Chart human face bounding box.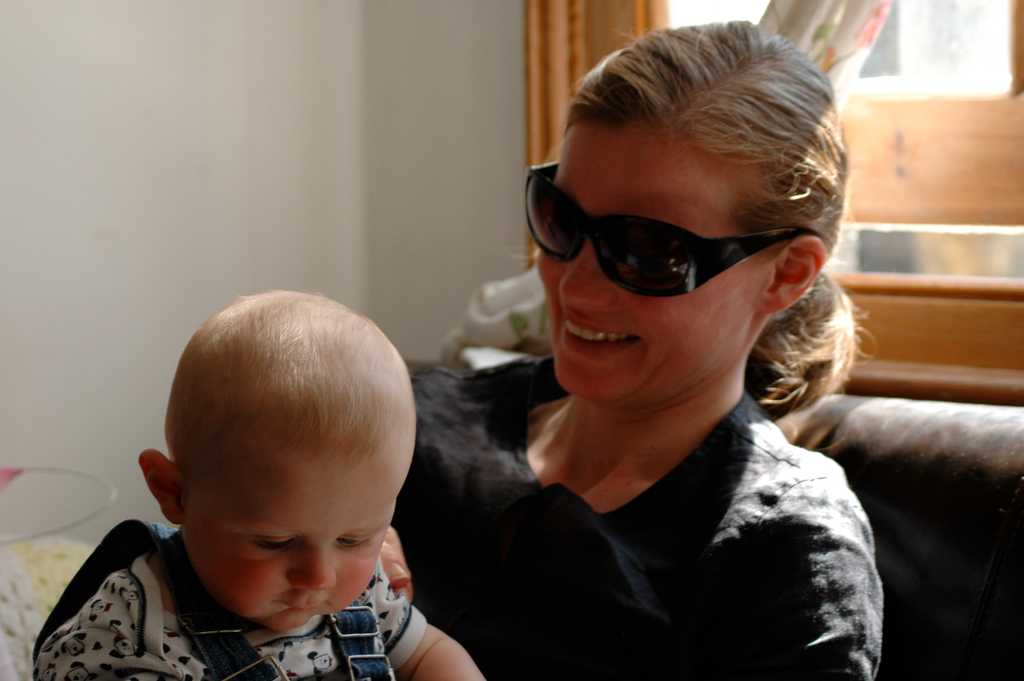
Charted: crop(179, 448, 396, 634).
